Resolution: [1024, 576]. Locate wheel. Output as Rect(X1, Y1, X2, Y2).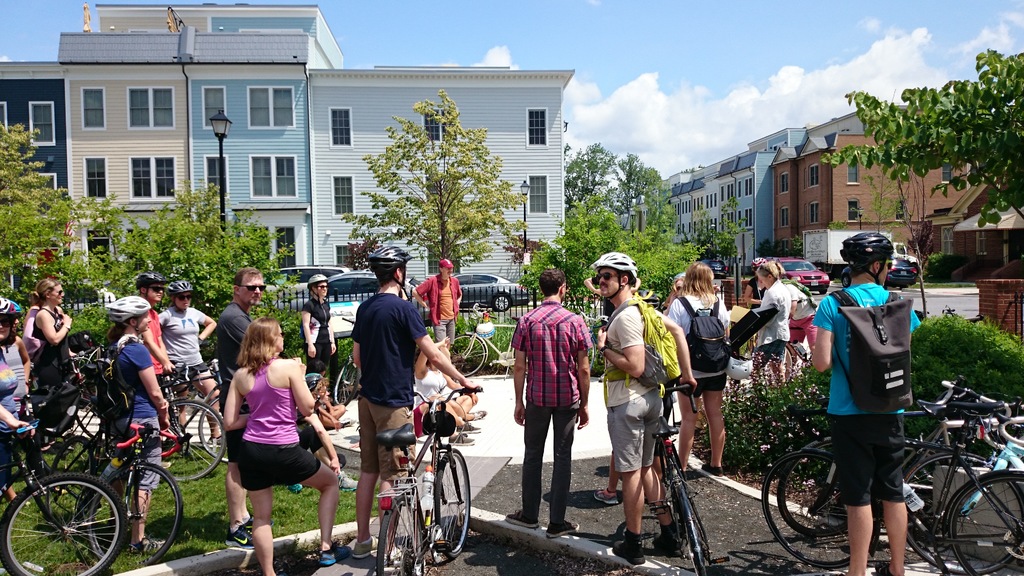
Rect(191, 389, 228, 461).
